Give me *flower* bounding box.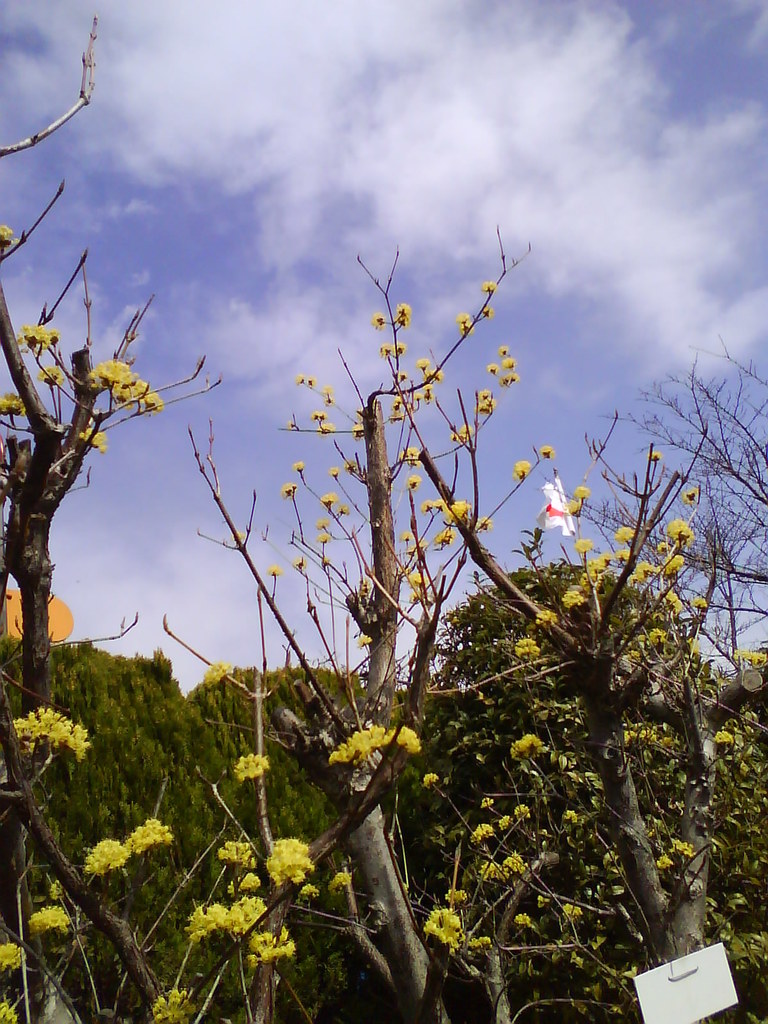
rect(649, 451, 667, 460).
